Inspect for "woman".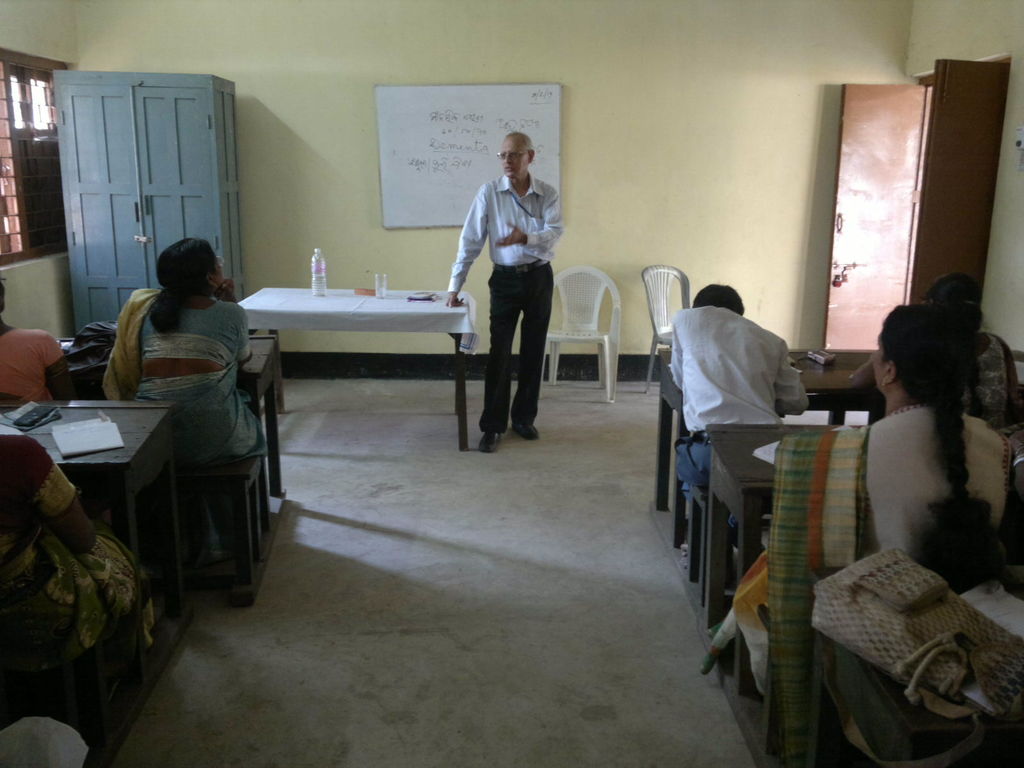
Inspection: bbox=[830, 276, 1021, 656].
